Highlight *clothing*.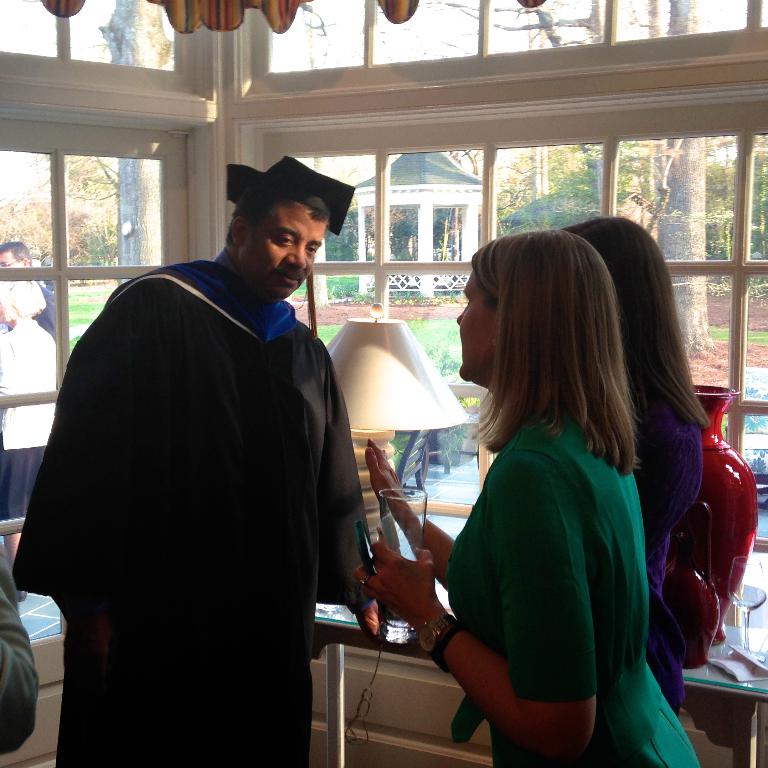
Highlighted region: [10, 262, 401, 767].
